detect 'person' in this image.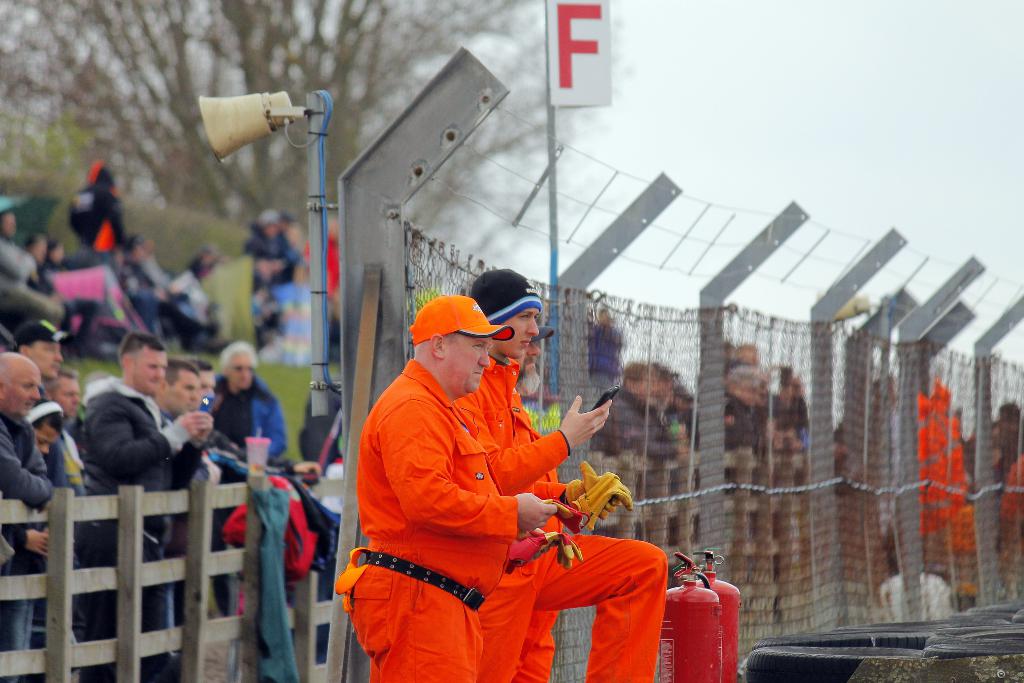
Detection: left=468, top=265, right=670, bottom=682.
